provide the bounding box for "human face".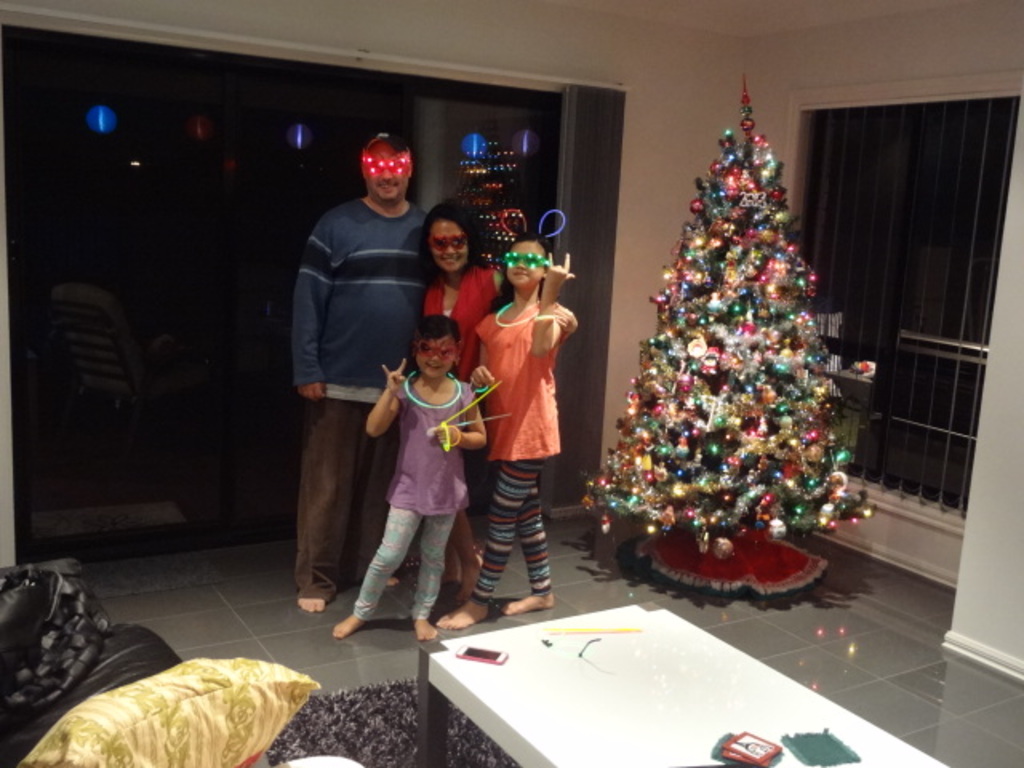
426/222/462/282.
